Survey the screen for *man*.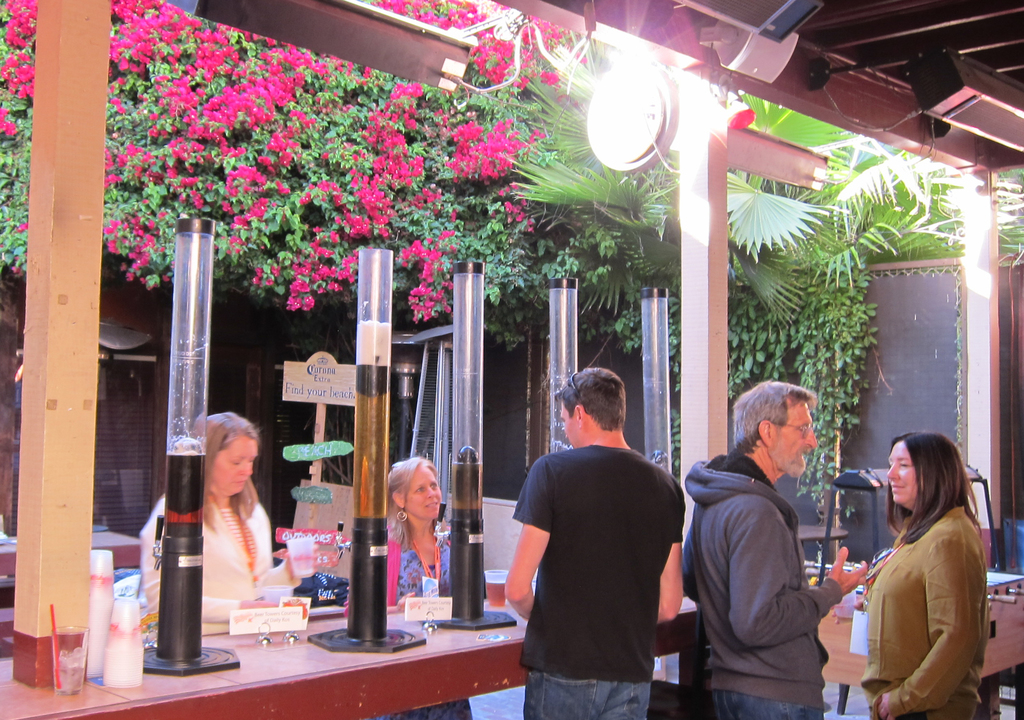
Survey found: x1=676, y1=375, x2=876, y2=719.
